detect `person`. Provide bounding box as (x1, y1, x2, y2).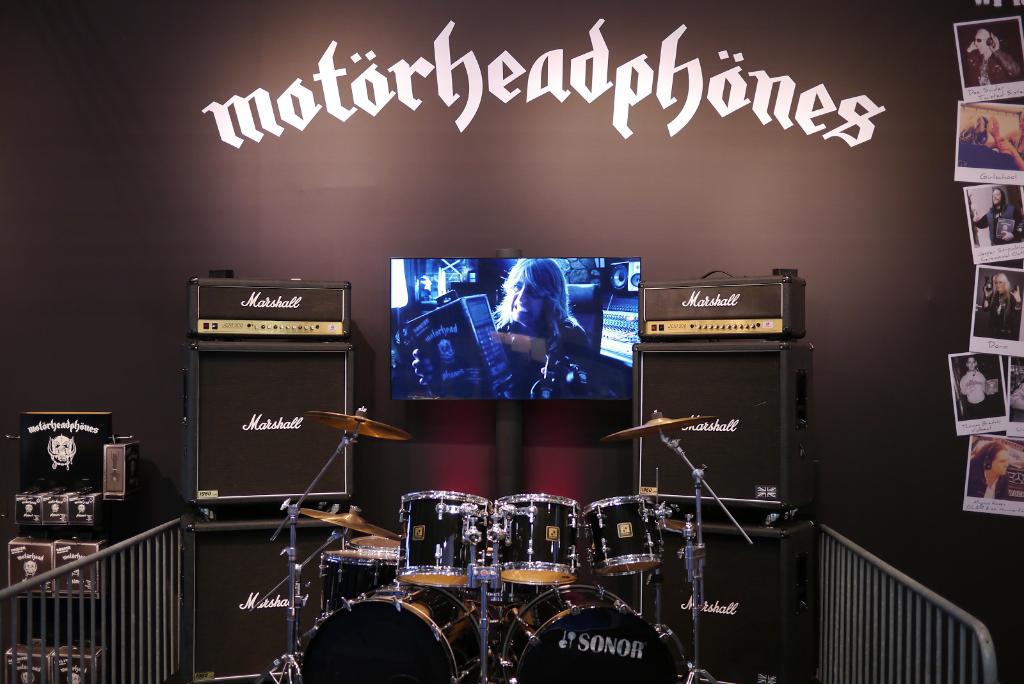
(489, 252, 594, 402).
